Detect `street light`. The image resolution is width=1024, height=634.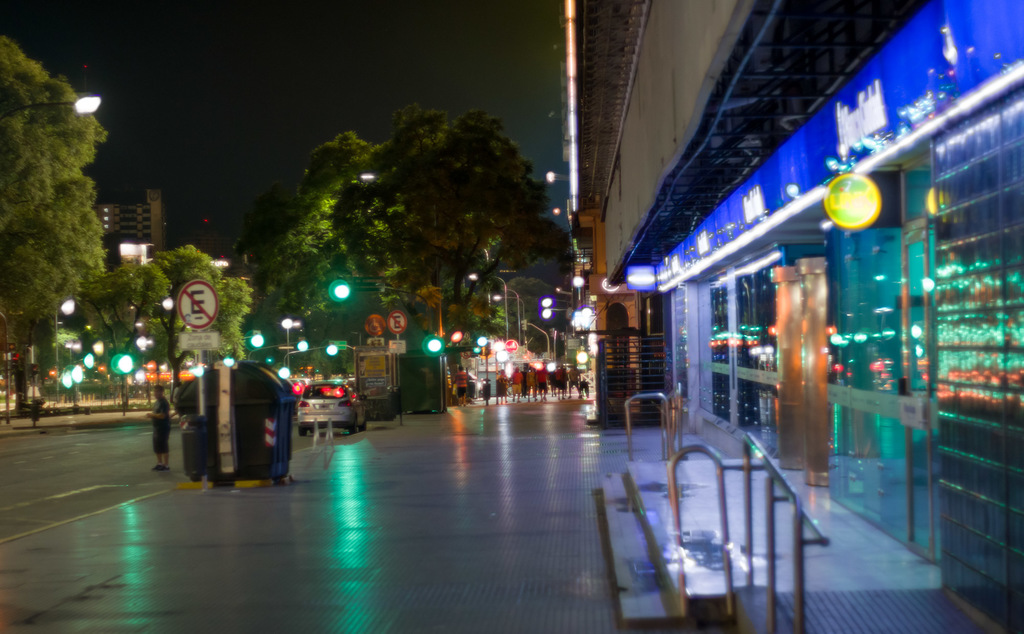
rect(51, 294, 72, 400).
